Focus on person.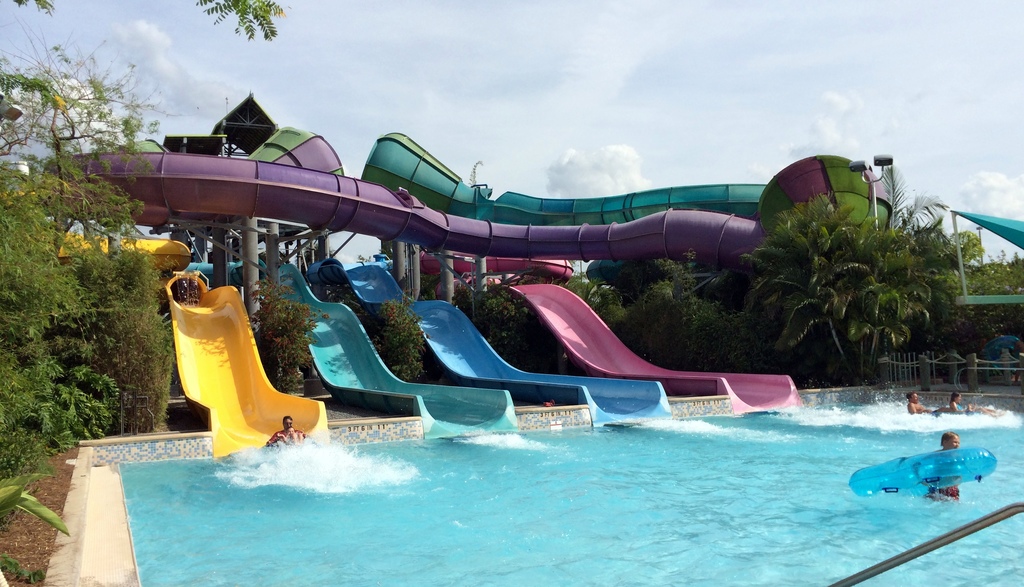
Focused at x1=922, y1=422, x2=964, y2=516.
